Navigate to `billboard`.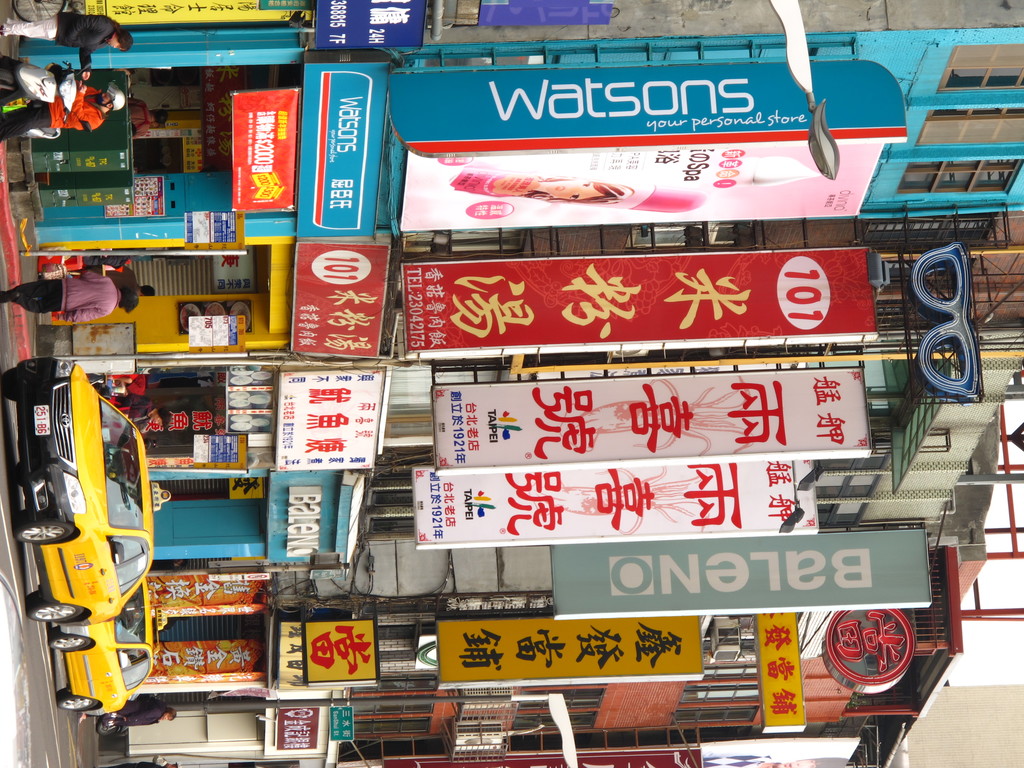
Navigation target: x1=294 y1=64 x2=387 y2=240.
